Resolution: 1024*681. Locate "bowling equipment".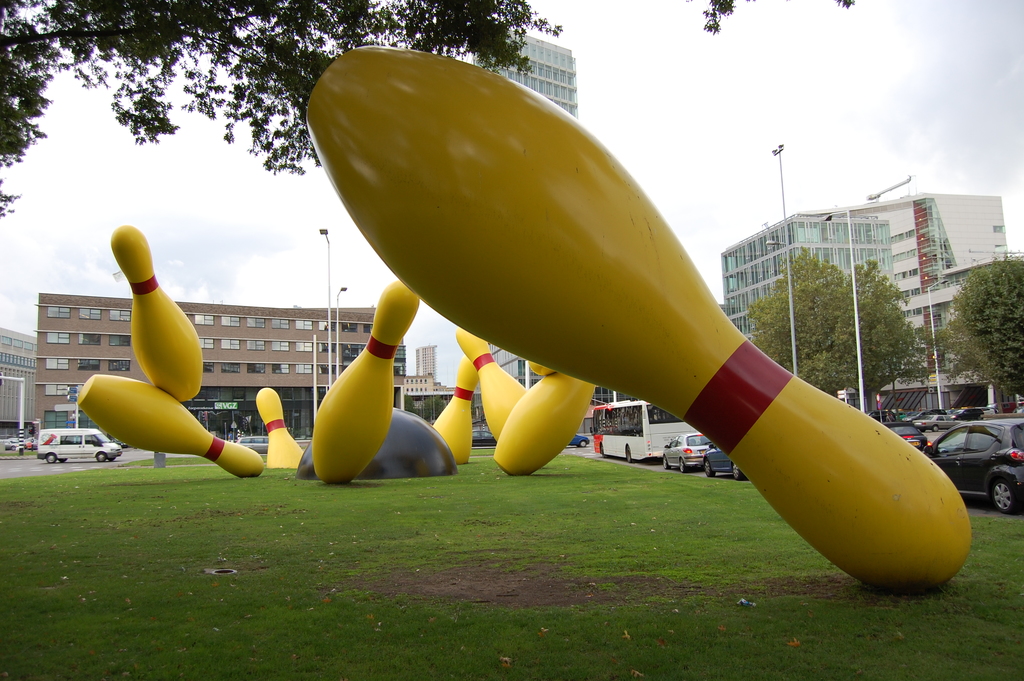
{"x1": 104, "y1": 217, "x2": 220, "y2": 411}.
